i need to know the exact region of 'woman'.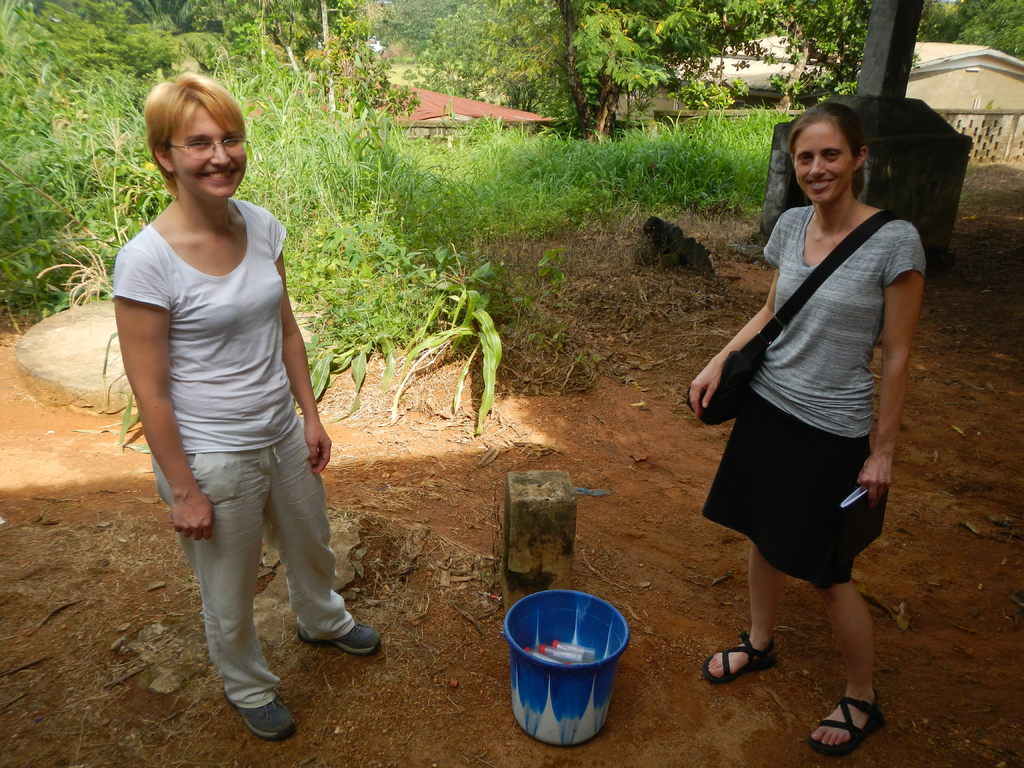
Region: left=680, top=94, right=929, bottom=703.
